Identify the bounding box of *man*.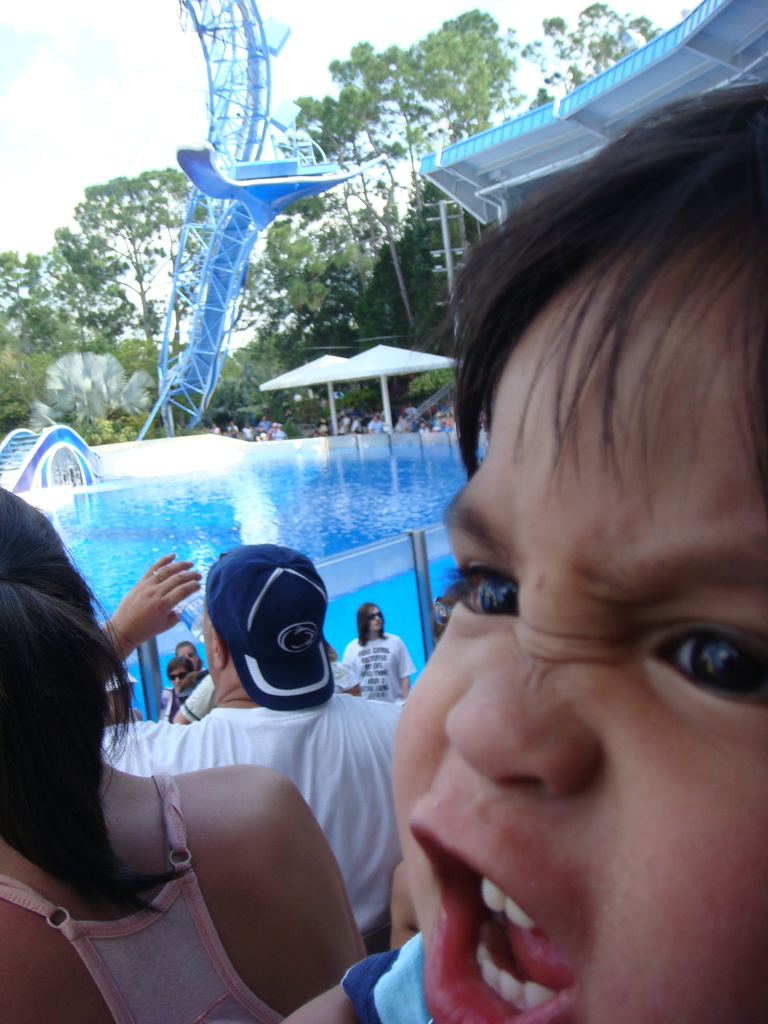
box=[36, 545, 437, 957].
